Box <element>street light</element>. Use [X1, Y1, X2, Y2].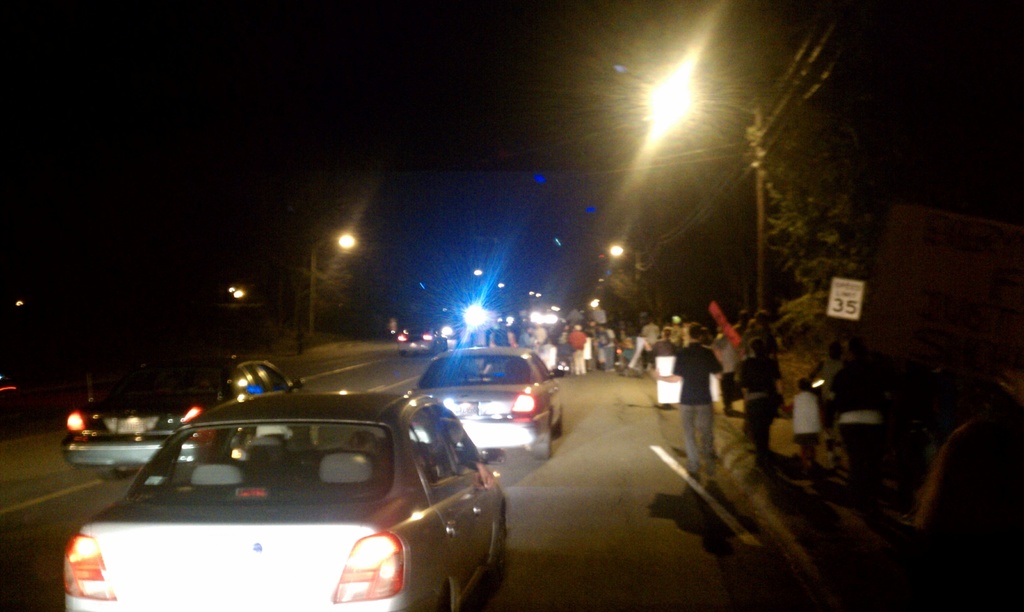
[299, 231, 359, 344].
